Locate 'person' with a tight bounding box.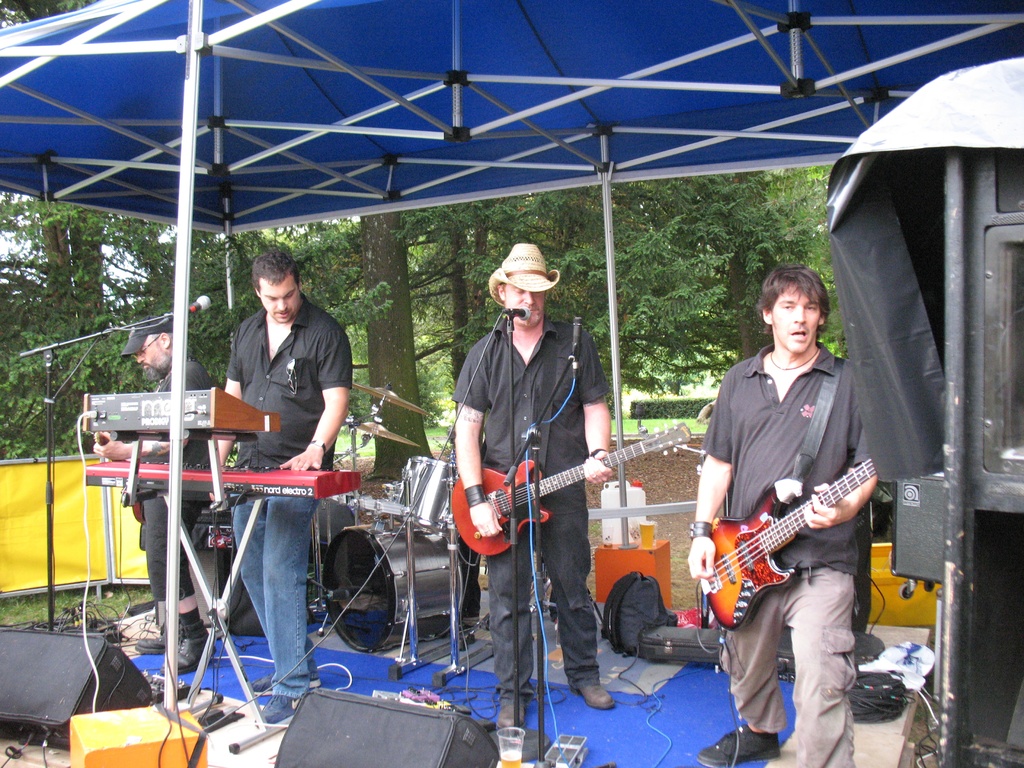
96:322:226:679.
